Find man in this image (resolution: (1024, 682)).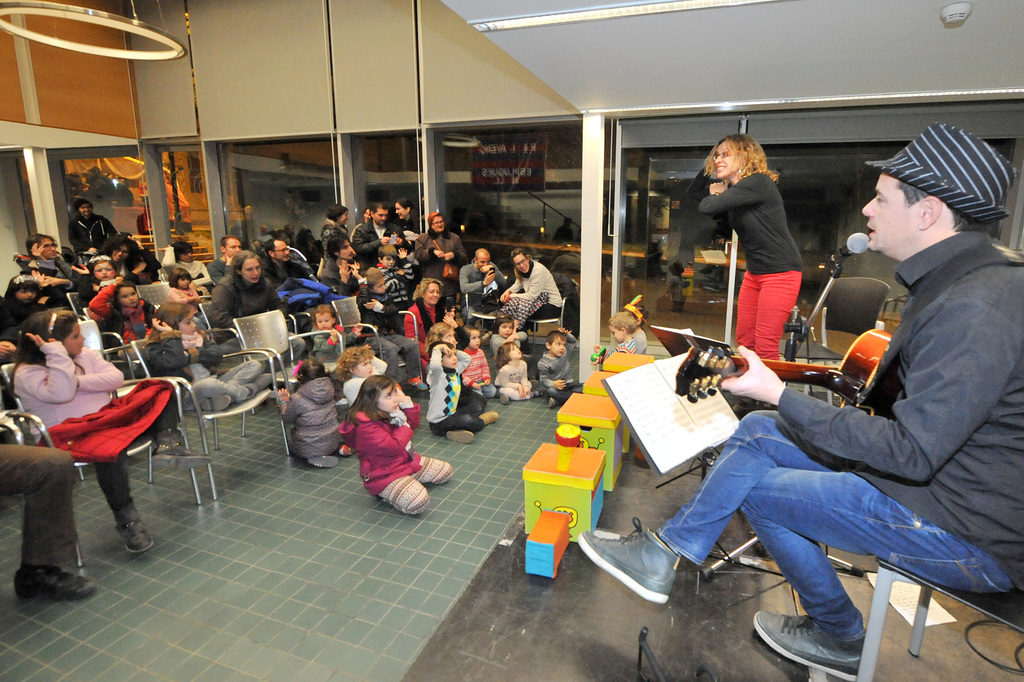
(left=64, top=197, right=120, bottom=256).
